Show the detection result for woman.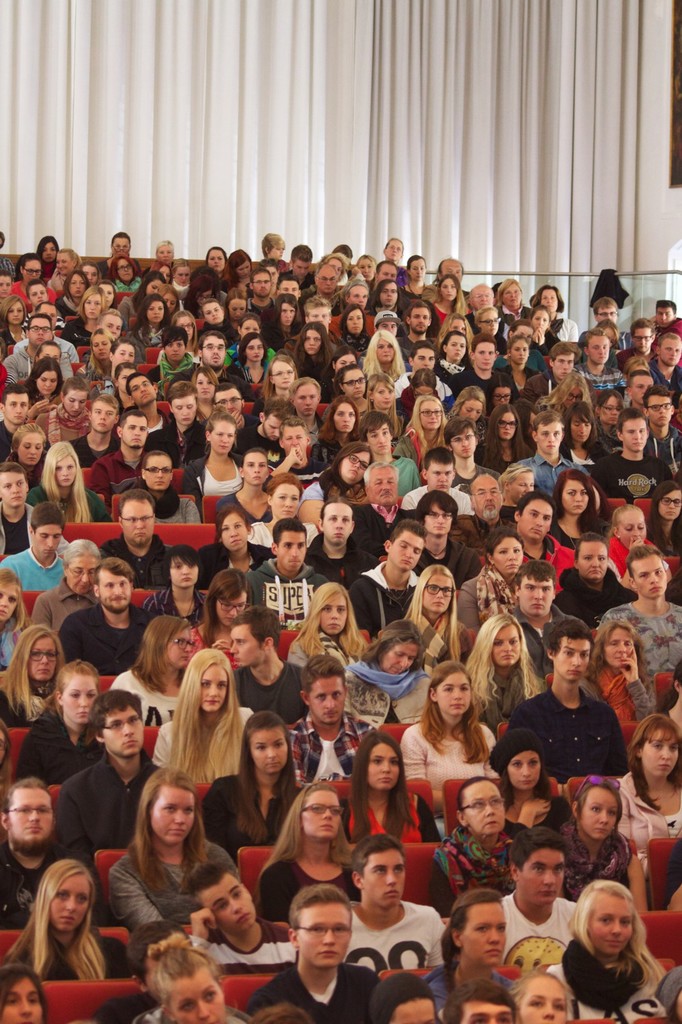
rect(13, 655, 116, 785).
